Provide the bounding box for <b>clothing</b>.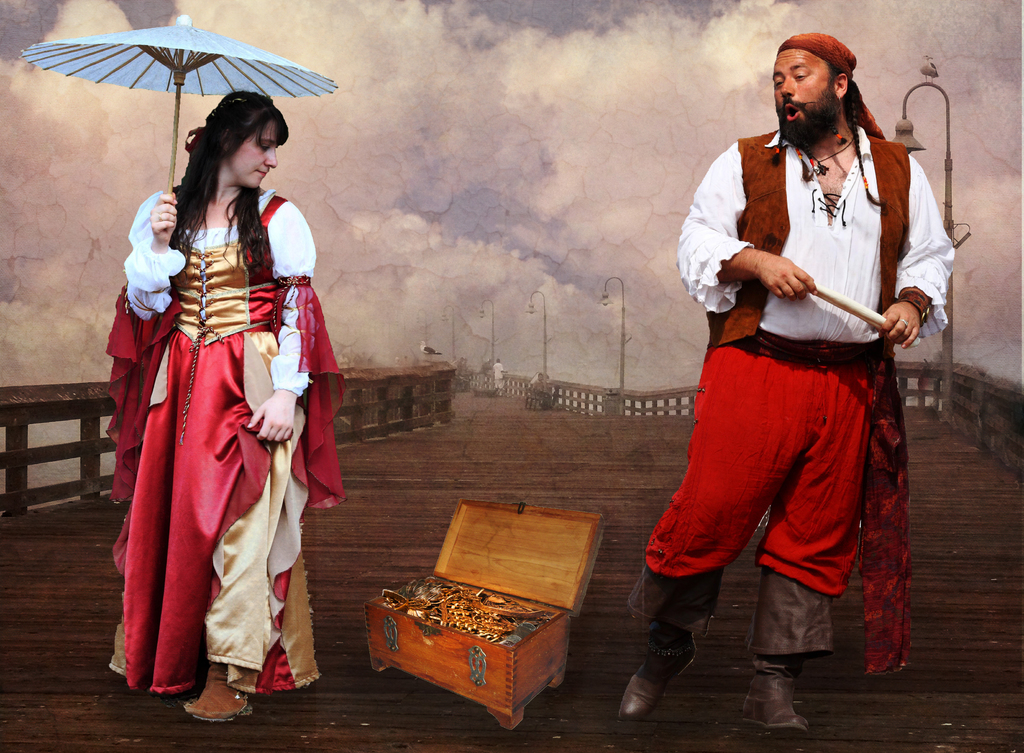
box=[627, 111, 954, 676].
